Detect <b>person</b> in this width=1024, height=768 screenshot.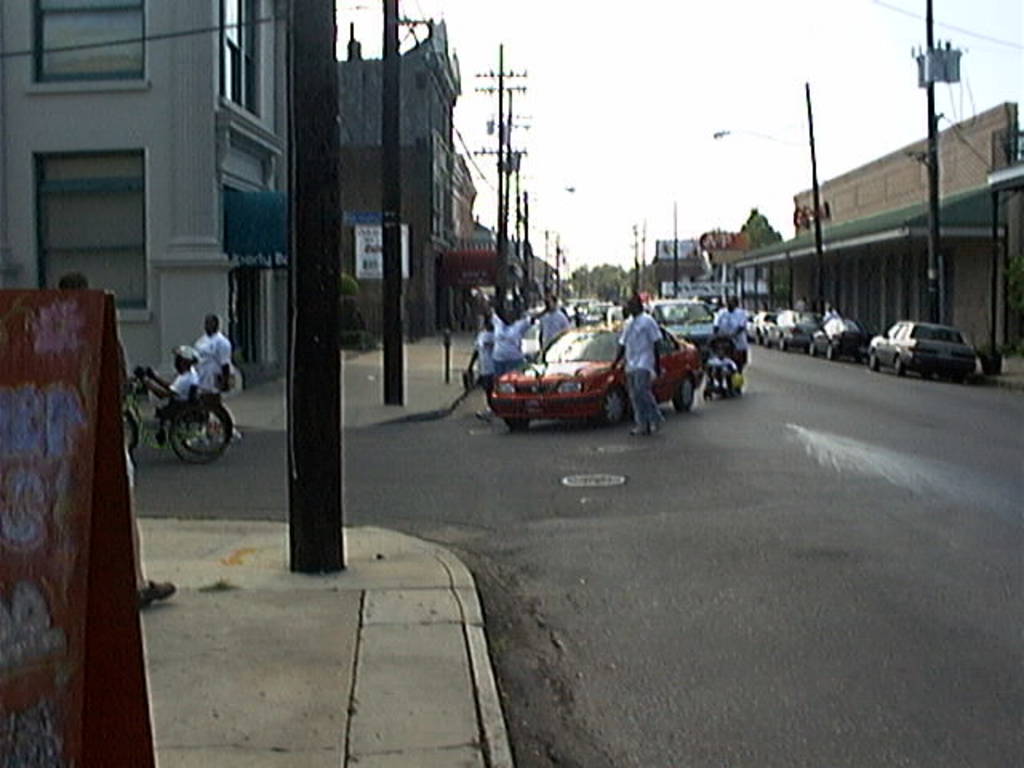
Detection: bbox(704, 294, 750, 373).
